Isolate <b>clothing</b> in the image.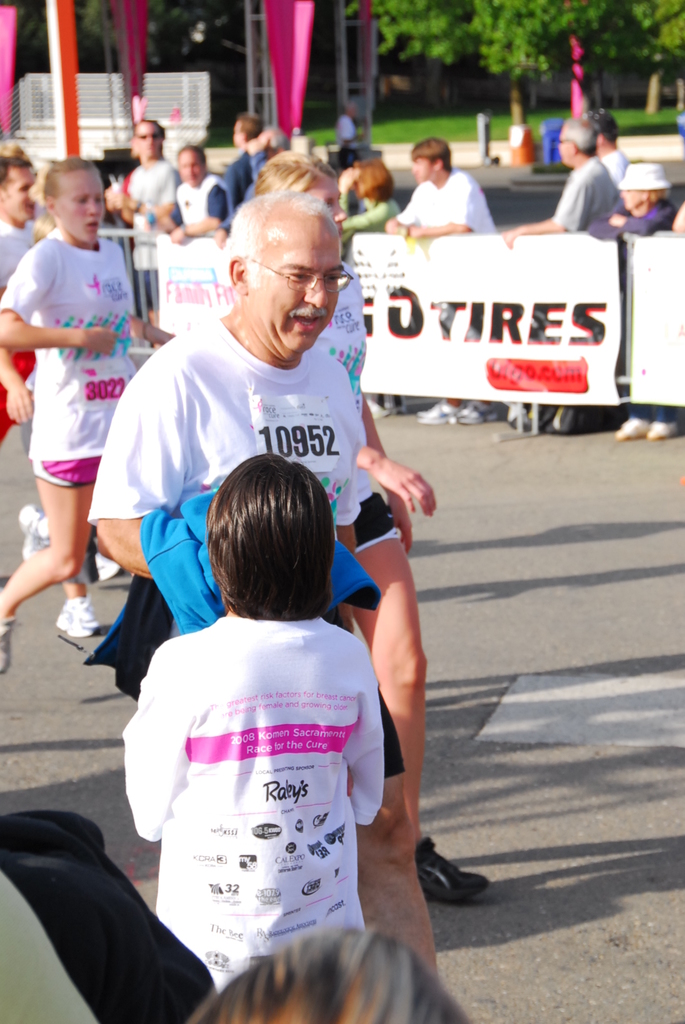
Isolated region: (89, 467, 372, 719).
